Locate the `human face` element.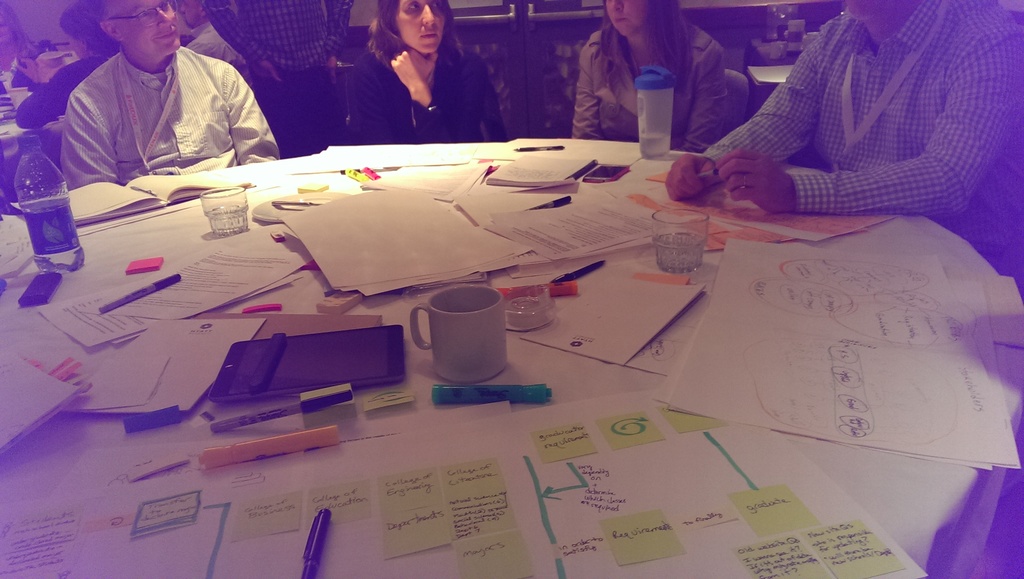
Element bbox: <bbox>396, 0, 444, 56</bbox>.
